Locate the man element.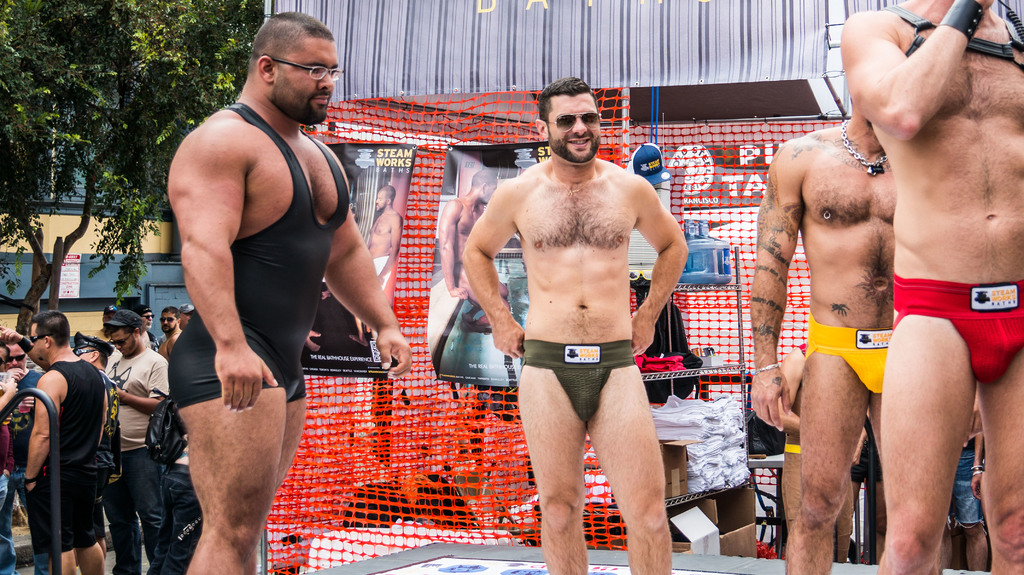
Element bbox: 839, 0, 1023, 574.
